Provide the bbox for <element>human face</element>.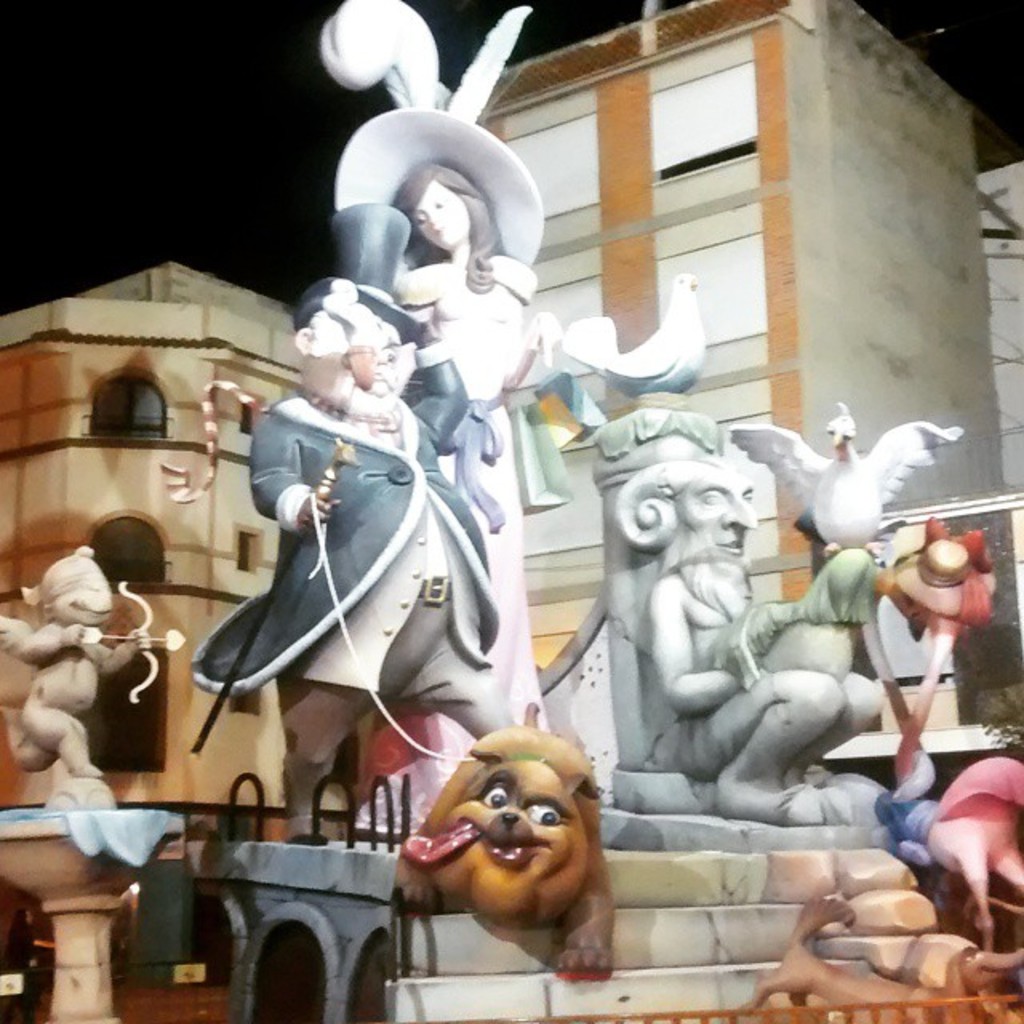
bbox=(411, 179, 474, 258).
